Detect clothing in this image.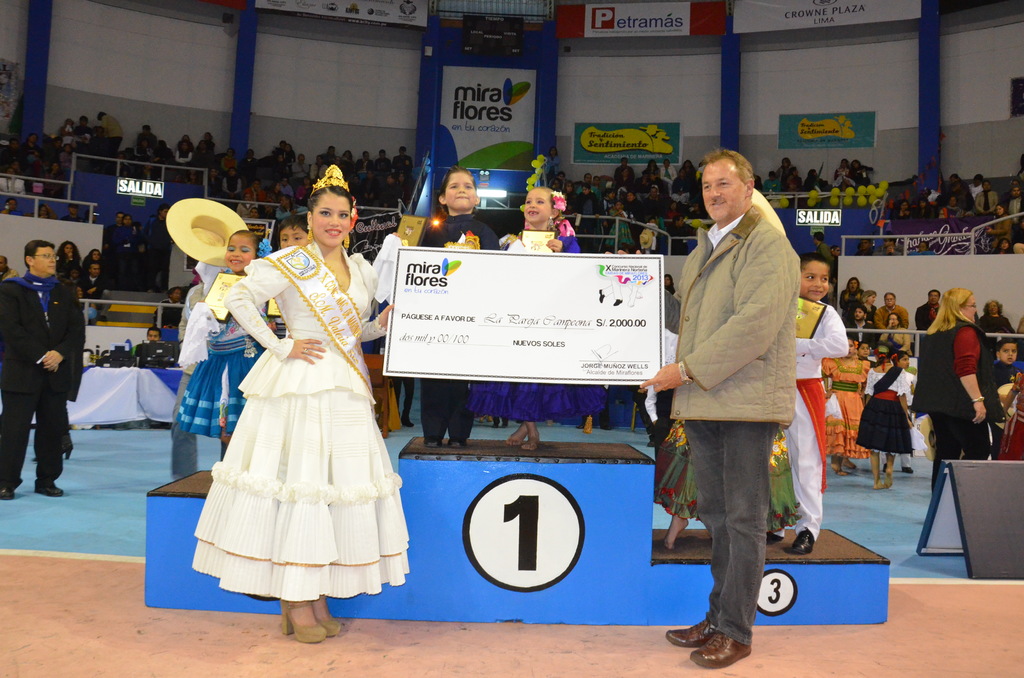
Detection: (49,251,74,281).
